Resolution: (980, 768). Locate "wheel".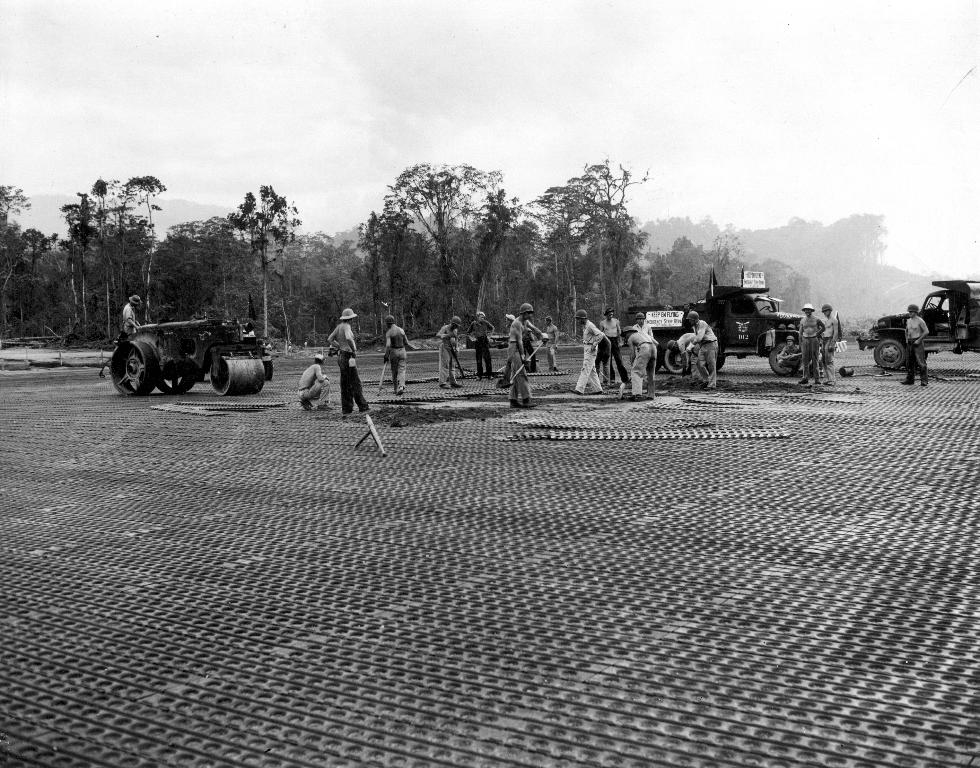
630:354:649:373.
